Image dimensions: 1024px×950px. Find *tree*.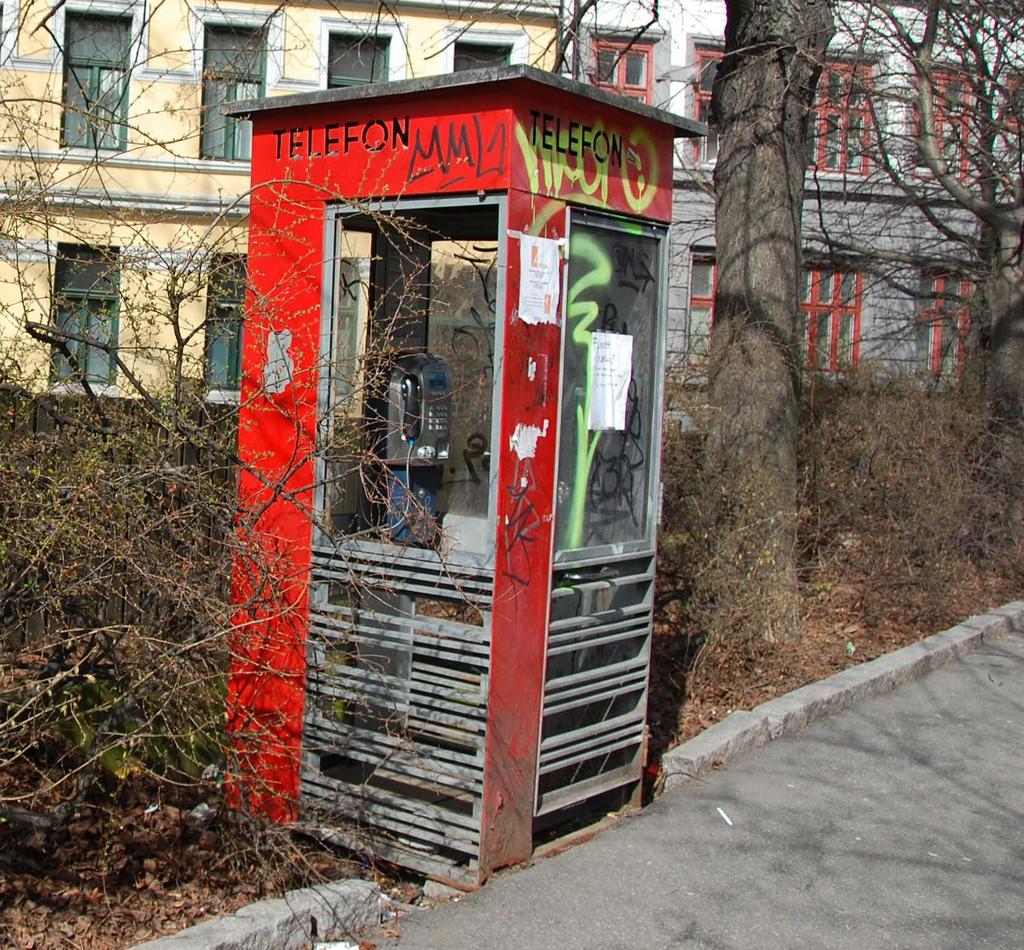
<box>659,0,1023,413</box>.
